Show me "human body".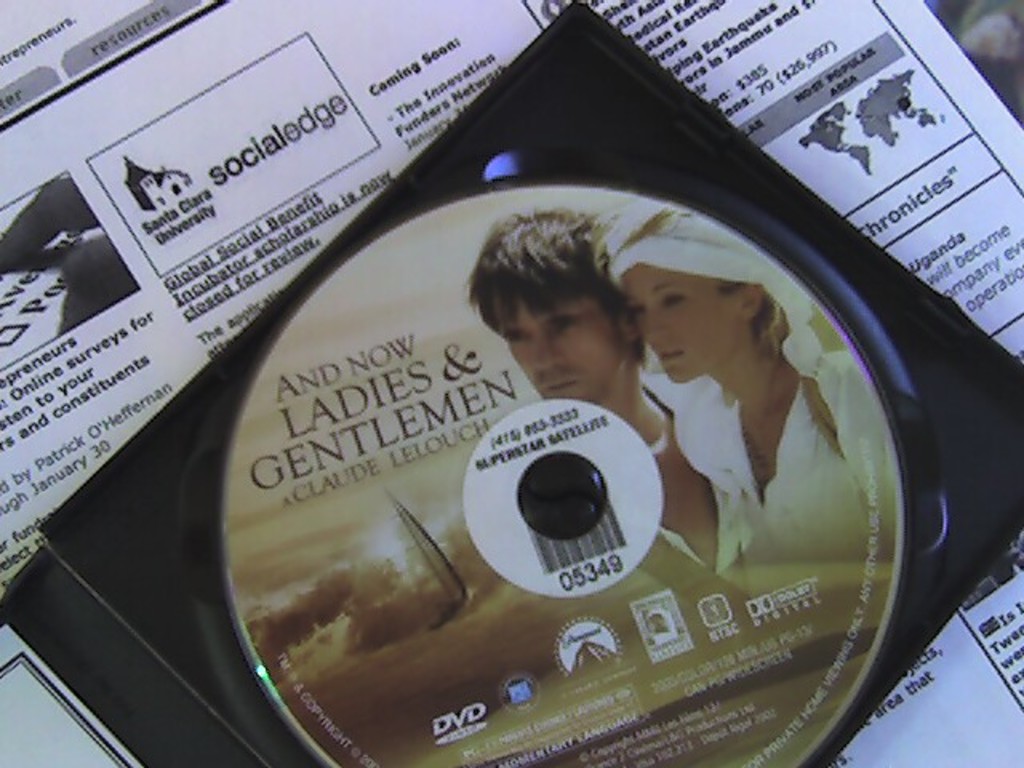
"human body" is here: bbox=(462, 203, 728, 584).
